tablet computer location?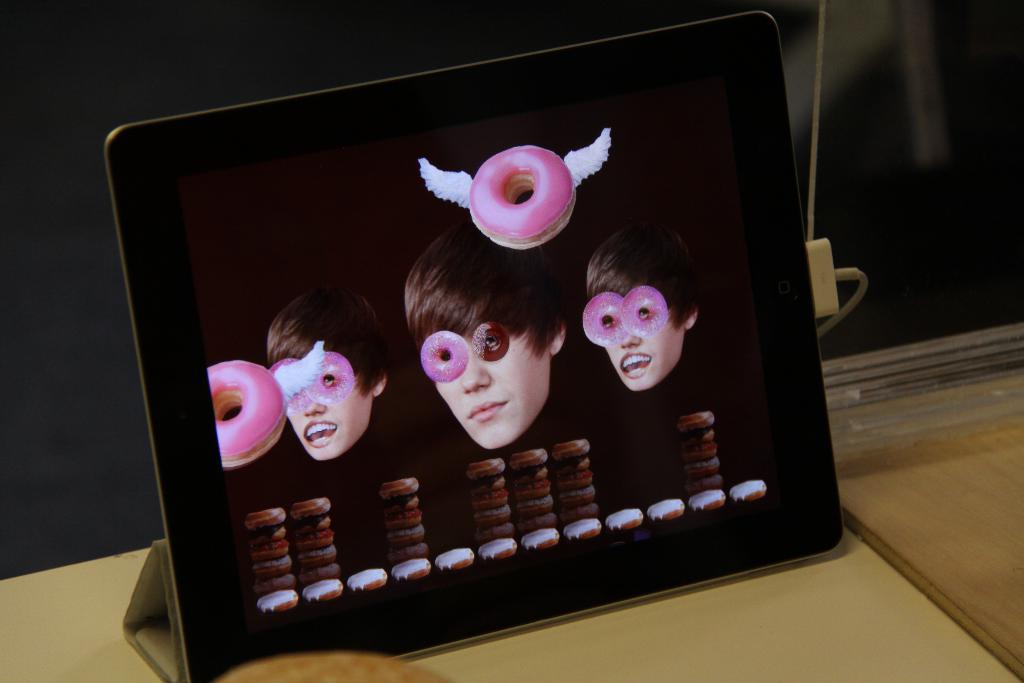
{"left": 105, "top": 4, "right": 845, "bottom": 682}
